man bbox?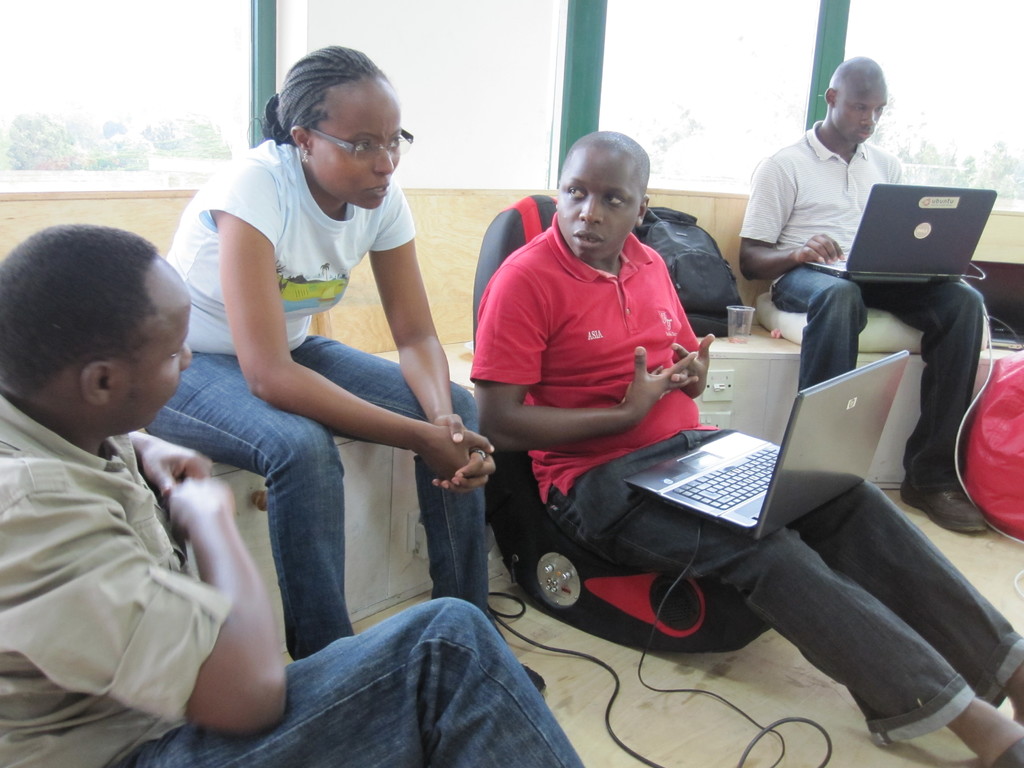
x1=0, y1=224, x2=582, y2=767
